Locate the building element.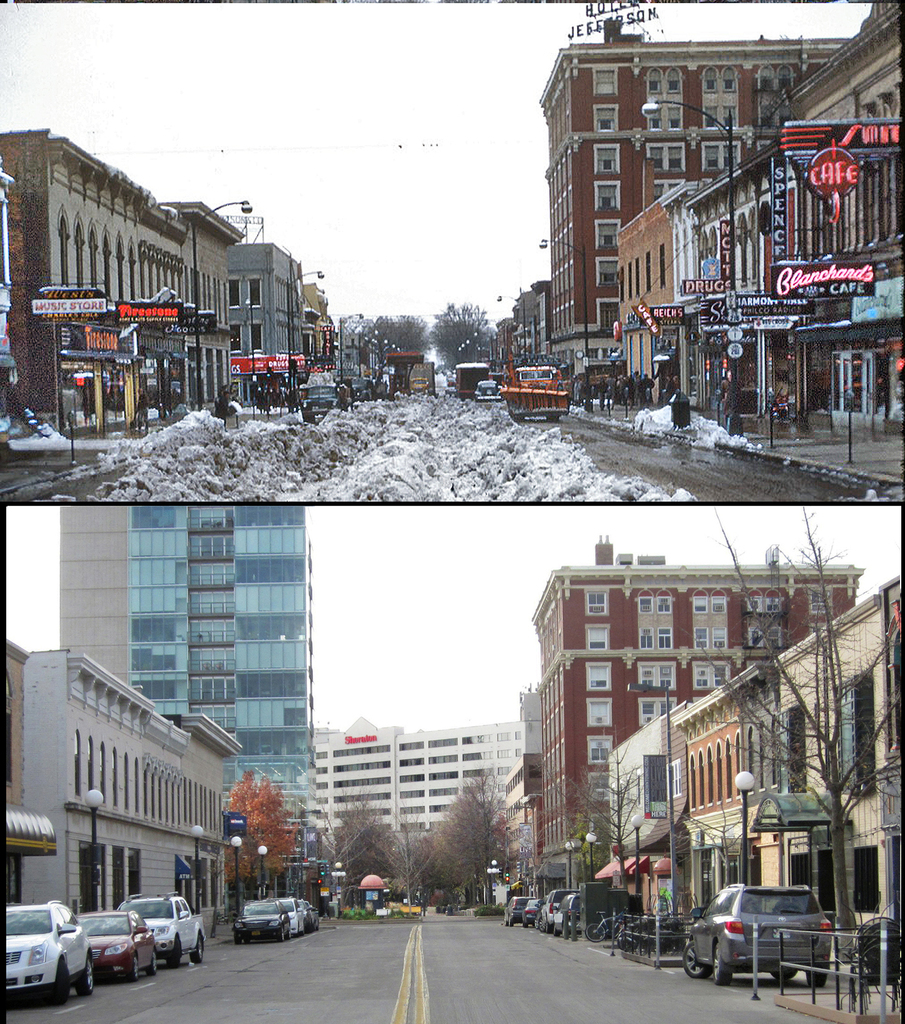
Element bbox: 61 505 317 913.
